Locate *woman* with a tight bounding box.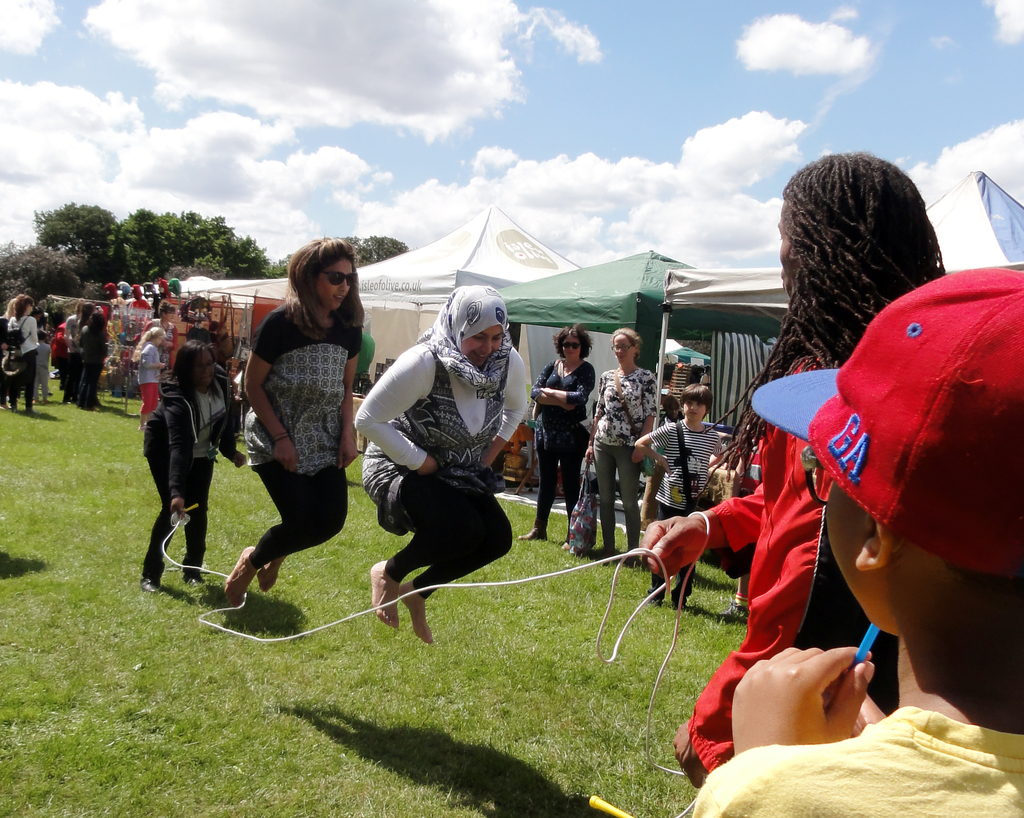
(x1=143, y1=339, x2=243, y2=597).
